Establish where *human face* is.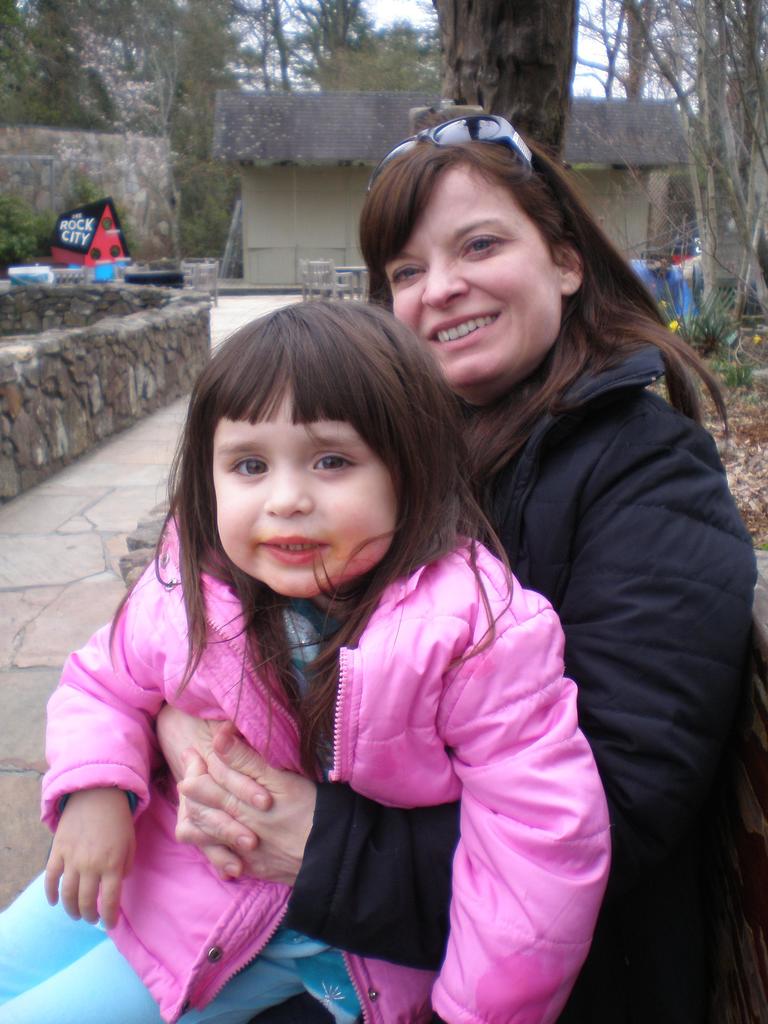
Established at region(192, 404, 429, 595).
